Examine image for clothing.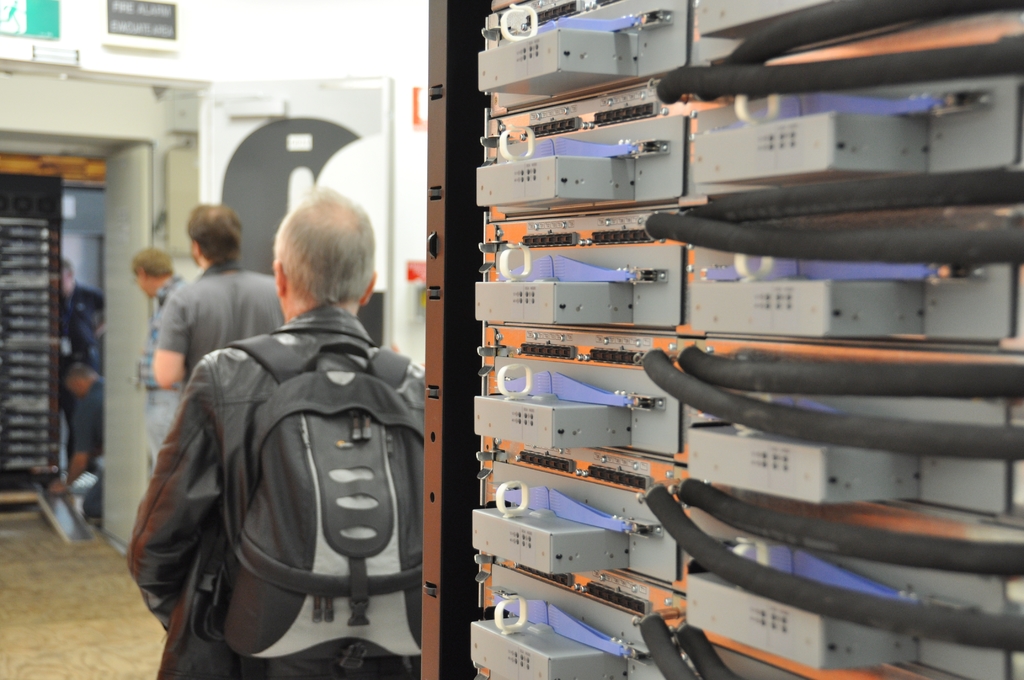
Examination result: region(158, 256, 289, 415).
